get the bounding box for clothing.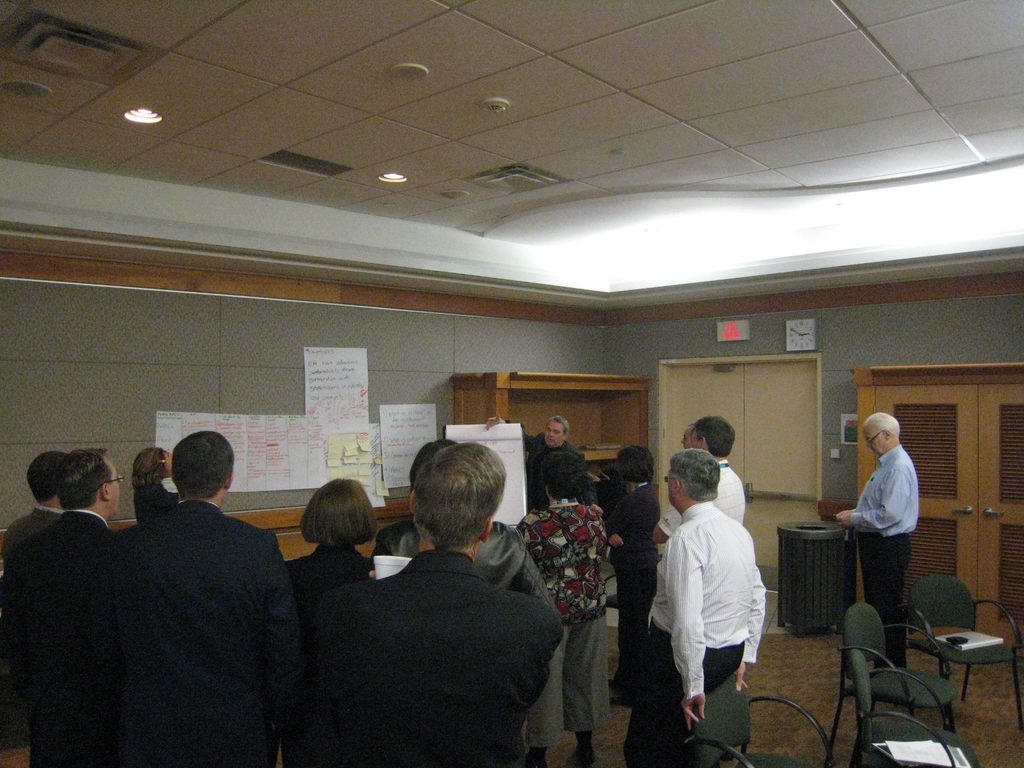
<region>627, 508, 767, 767</region>.
